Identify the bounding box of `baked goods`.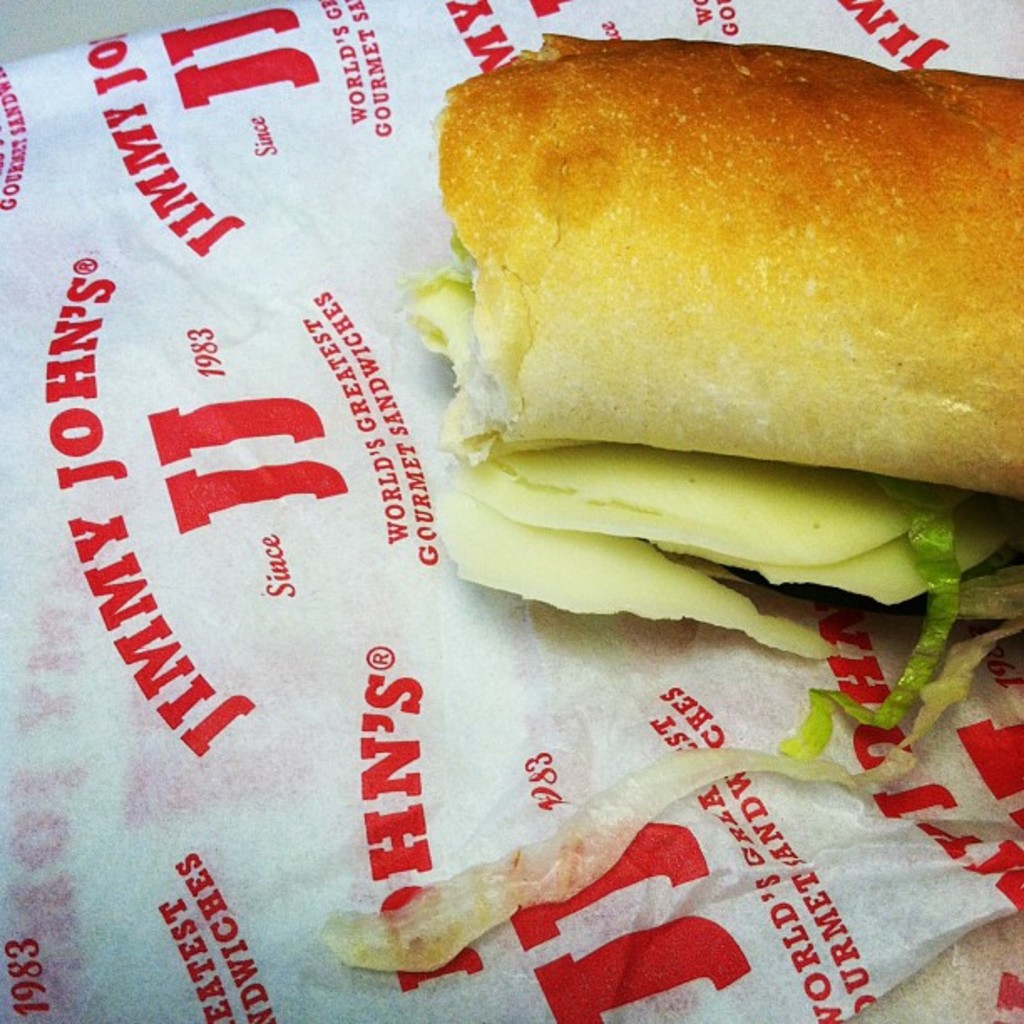
[412, 22, 1012, 622].
